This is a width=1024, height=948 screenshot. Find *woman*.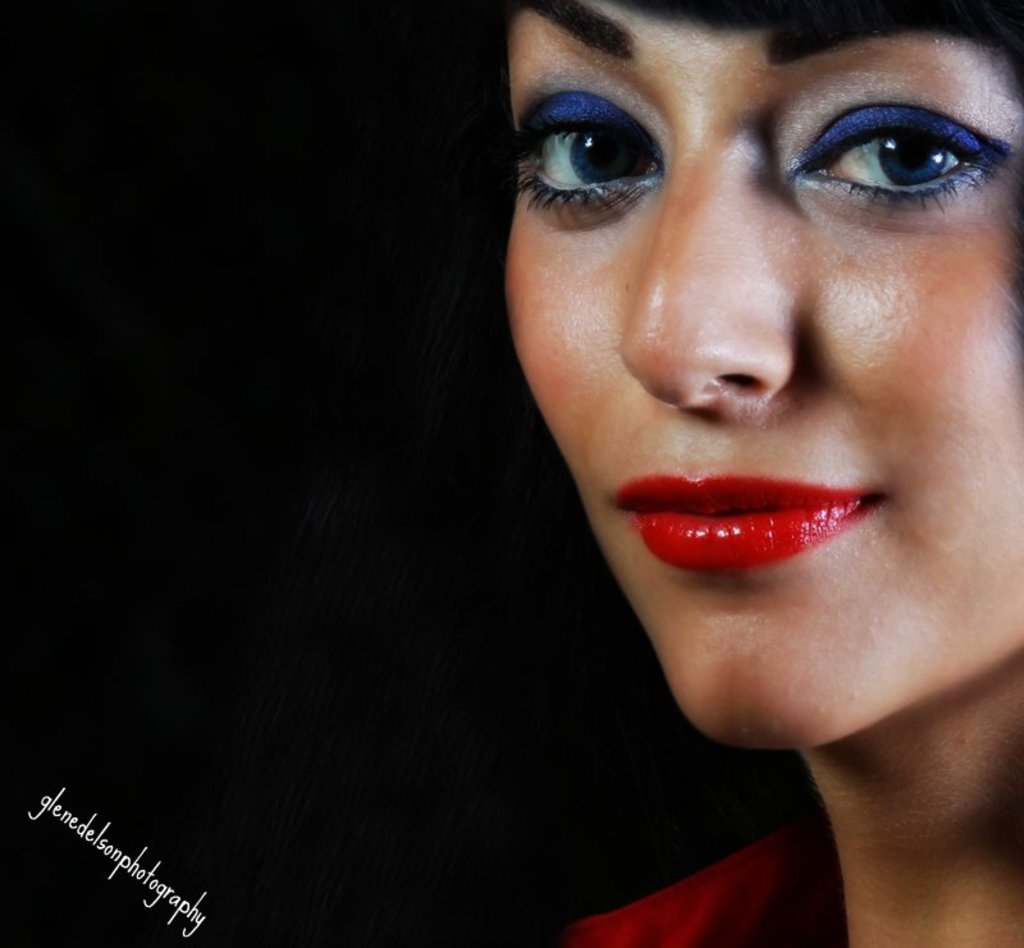
Bounding box: x1=256 y1=0 x2=1023 y2=910.
